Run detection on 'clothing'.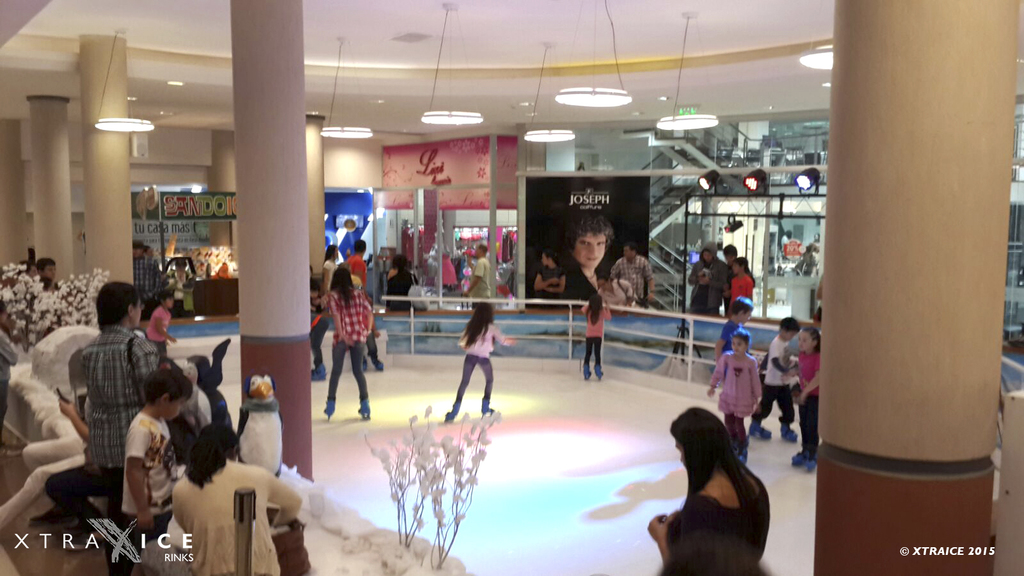
Result: x1=118 y1=416 x2=173 y2=551.
